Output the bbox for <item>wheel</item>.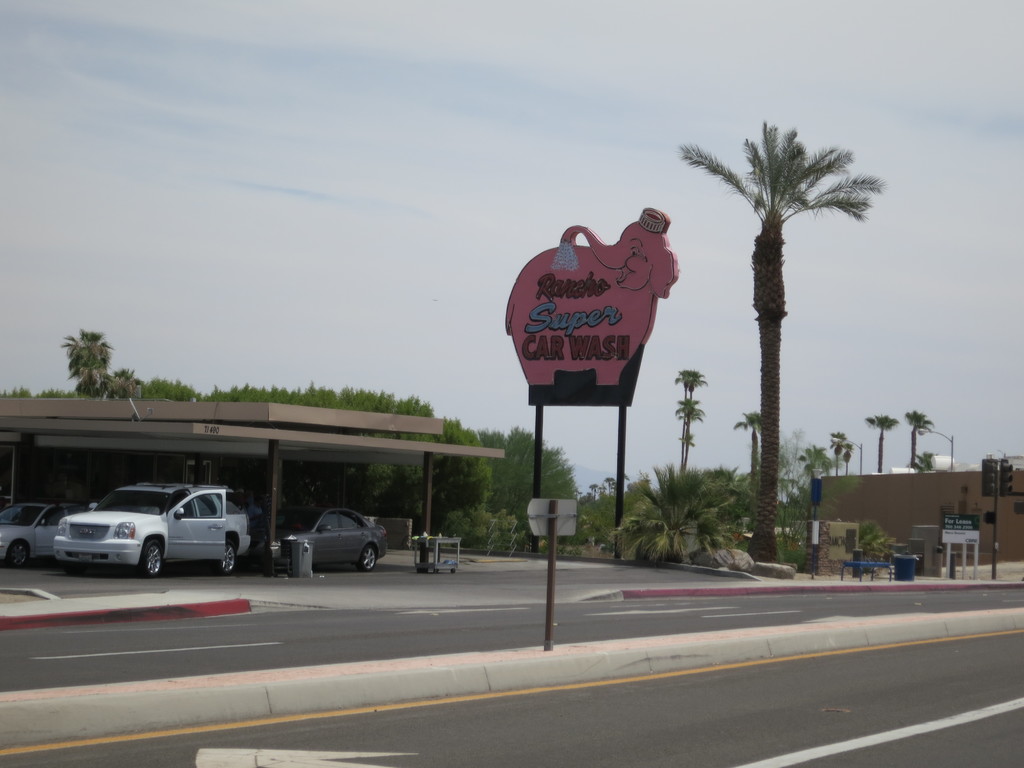
locate(5, 540, 30, 563).
